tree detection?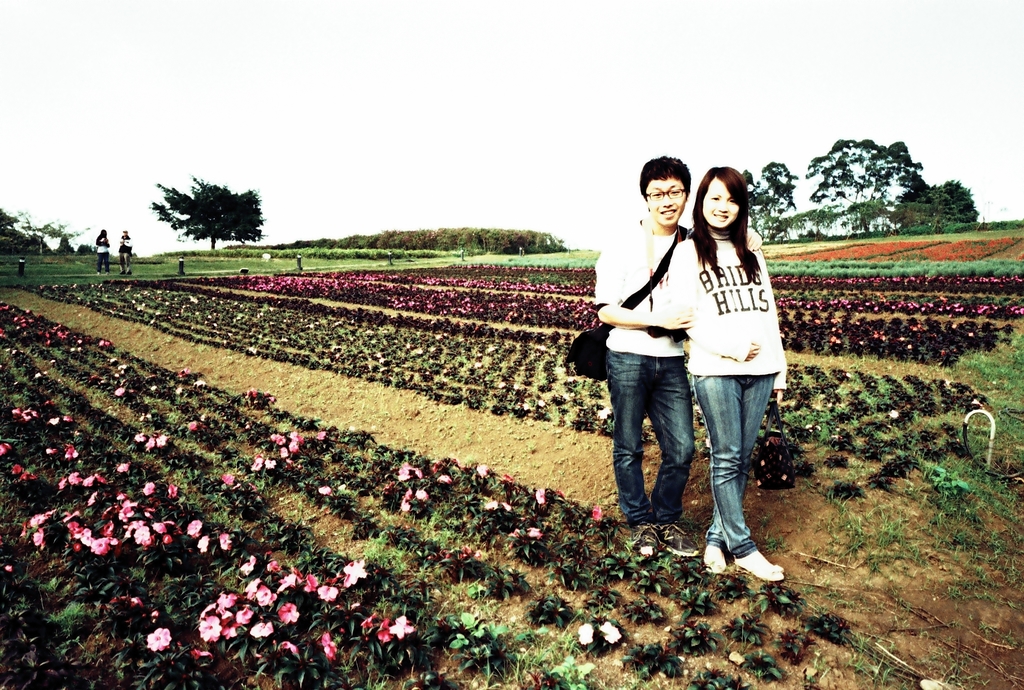
[left=746, top=159, right=798, bottom=245]
